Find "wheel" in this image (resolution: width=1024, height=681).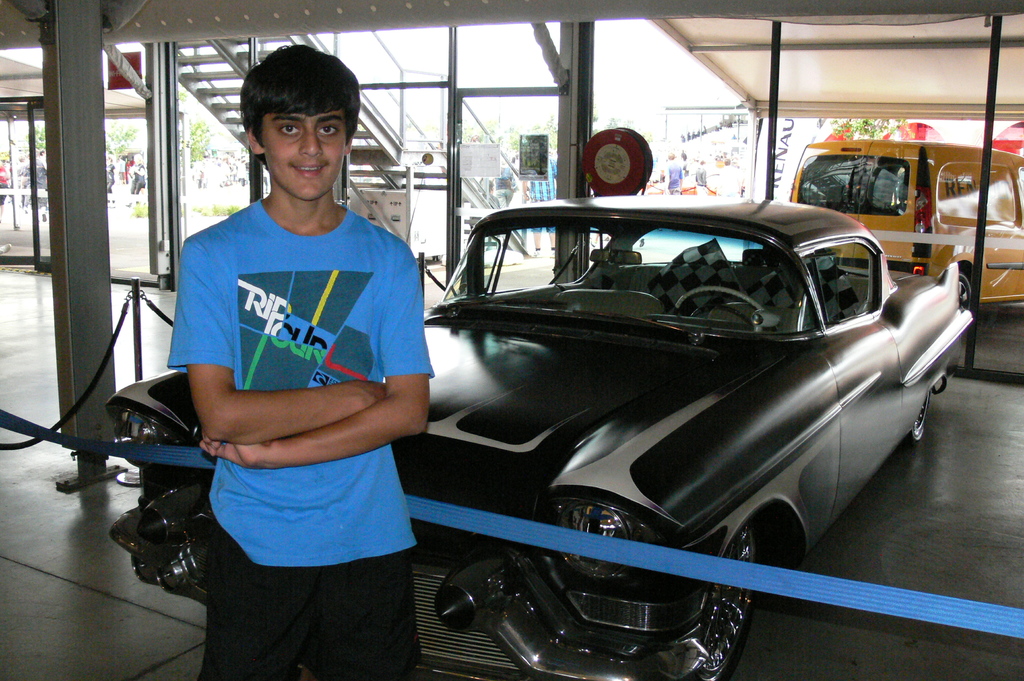
bbox=(914, 391, 931, 439).
